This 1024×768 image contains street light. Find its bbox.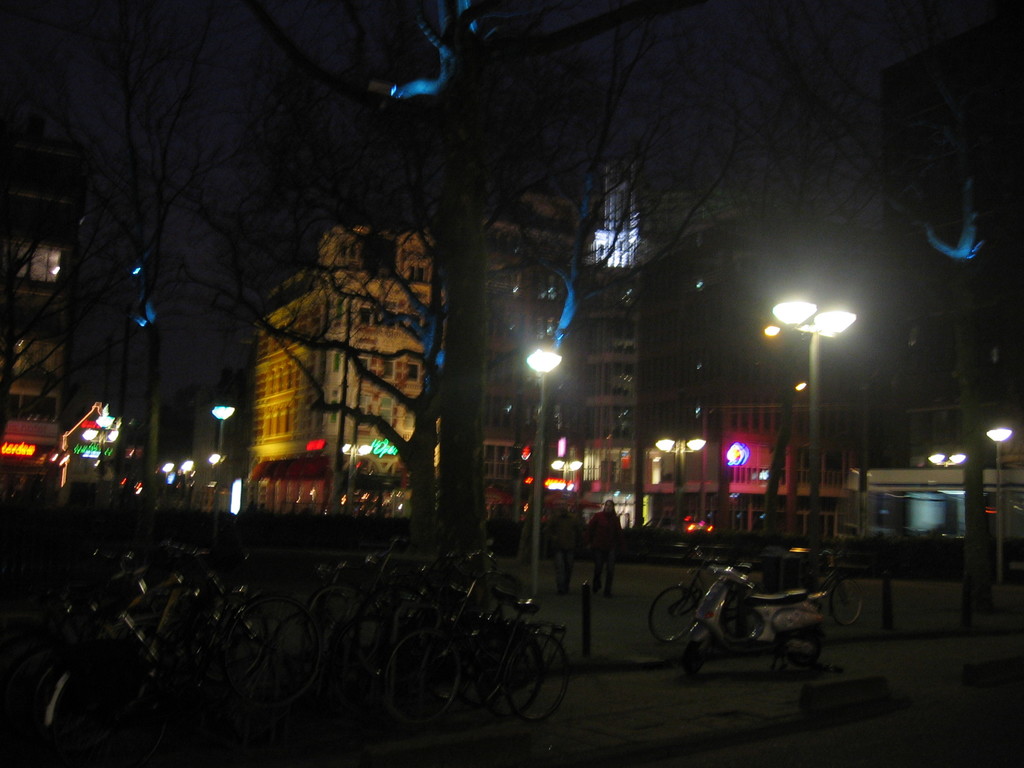
left=657, top=435, right=707, bottom=531.
